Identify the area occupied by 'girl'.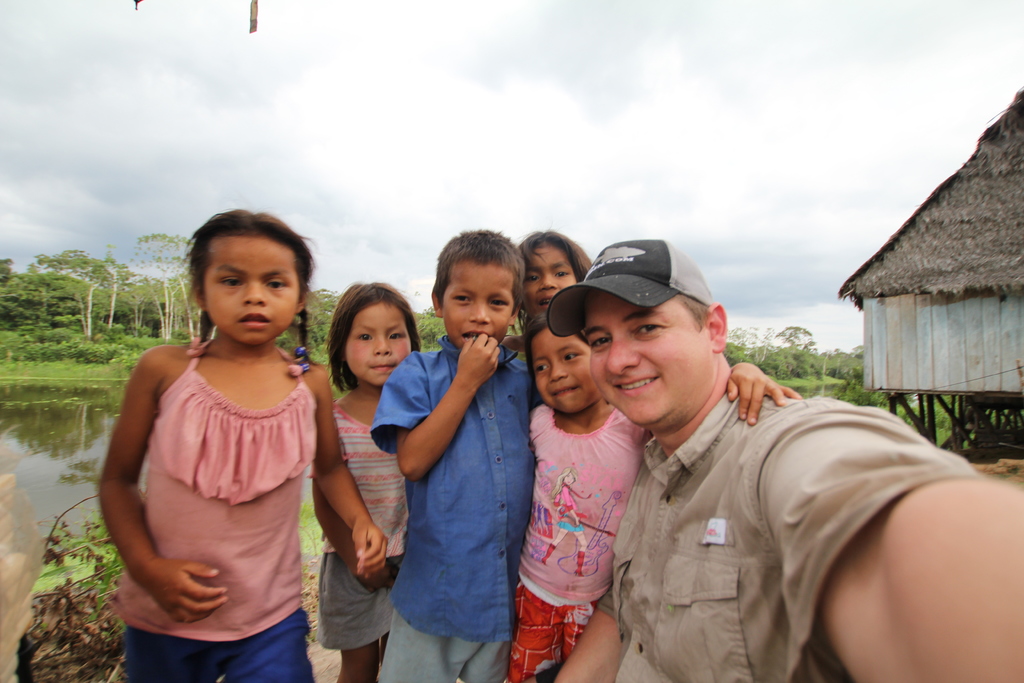
Area: {"x1": 314, "y1": 287, "x2": 426, "y2": 682}.
